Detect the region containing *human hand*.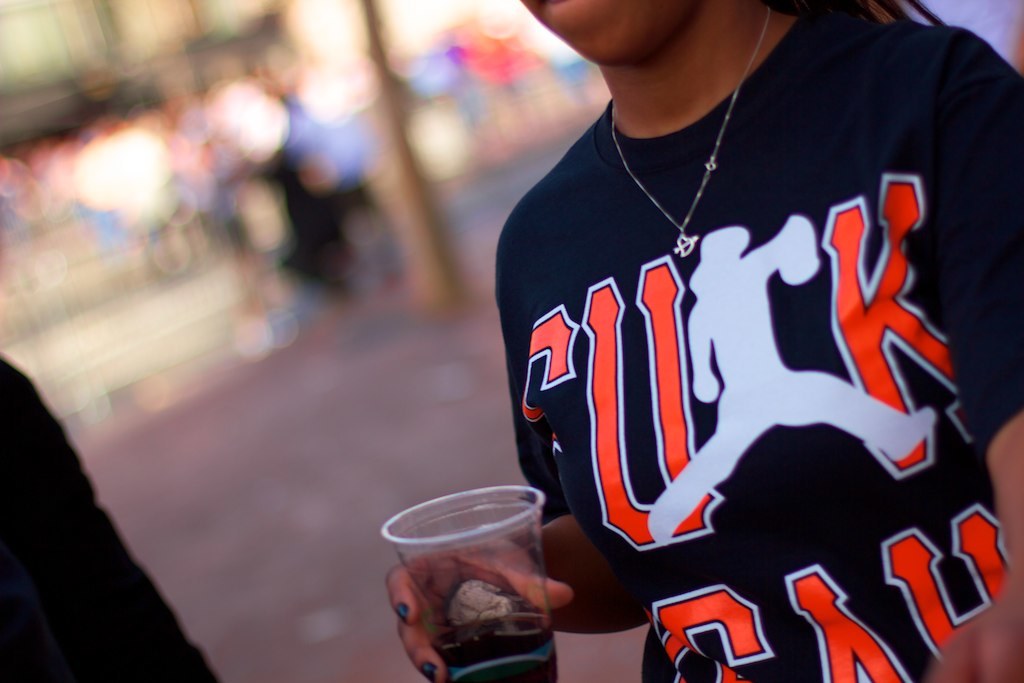
(left=929, top=607, right=1023, bottom=682).
